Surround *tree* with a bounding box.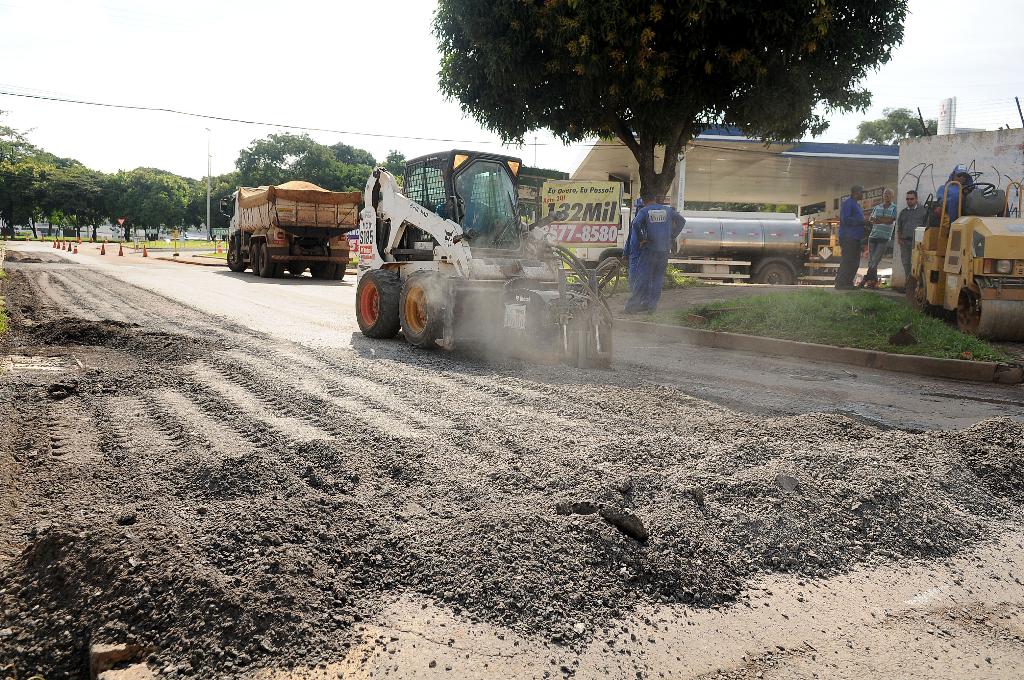
<region>404, 12, 899, 196</region>.
